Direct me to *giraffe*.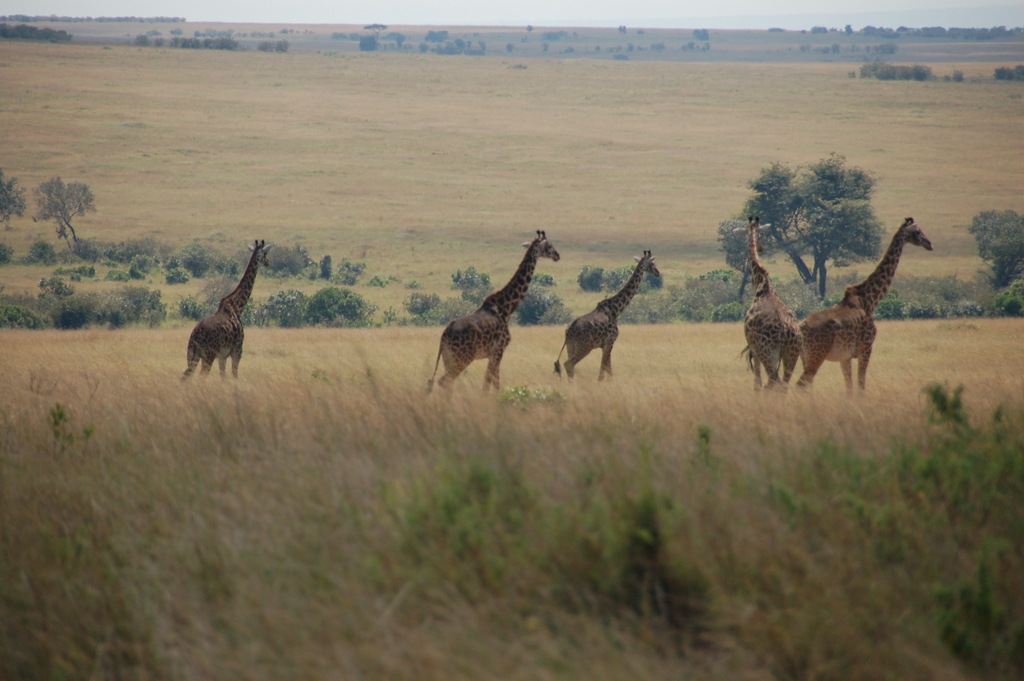
Direction: 778/212/935/395.
